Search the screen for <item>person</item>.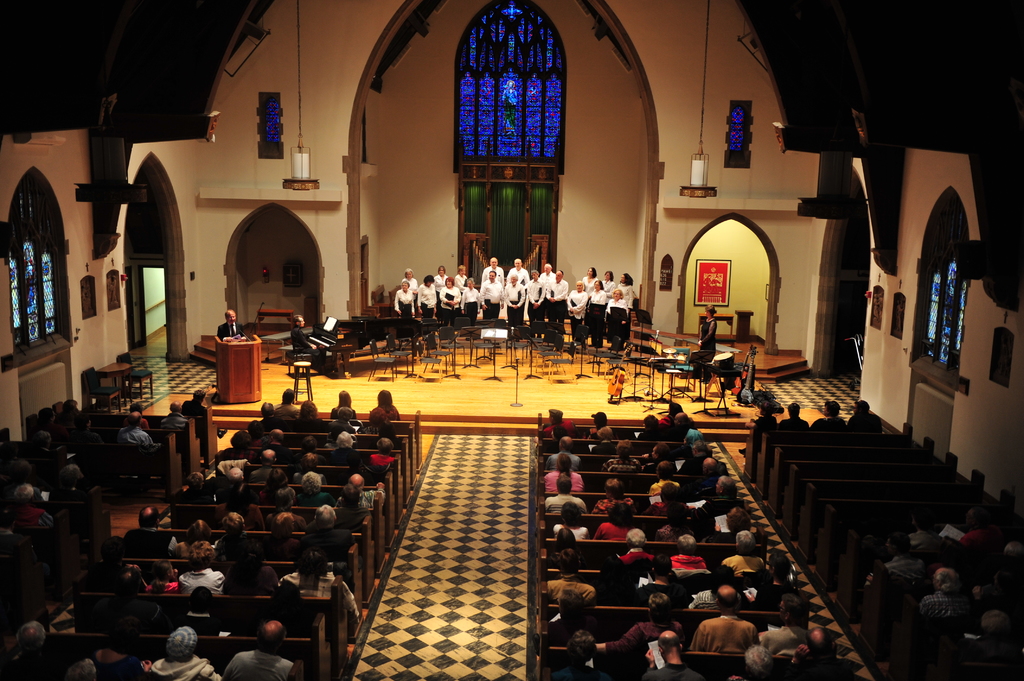
Found at 696 303 720 367.
